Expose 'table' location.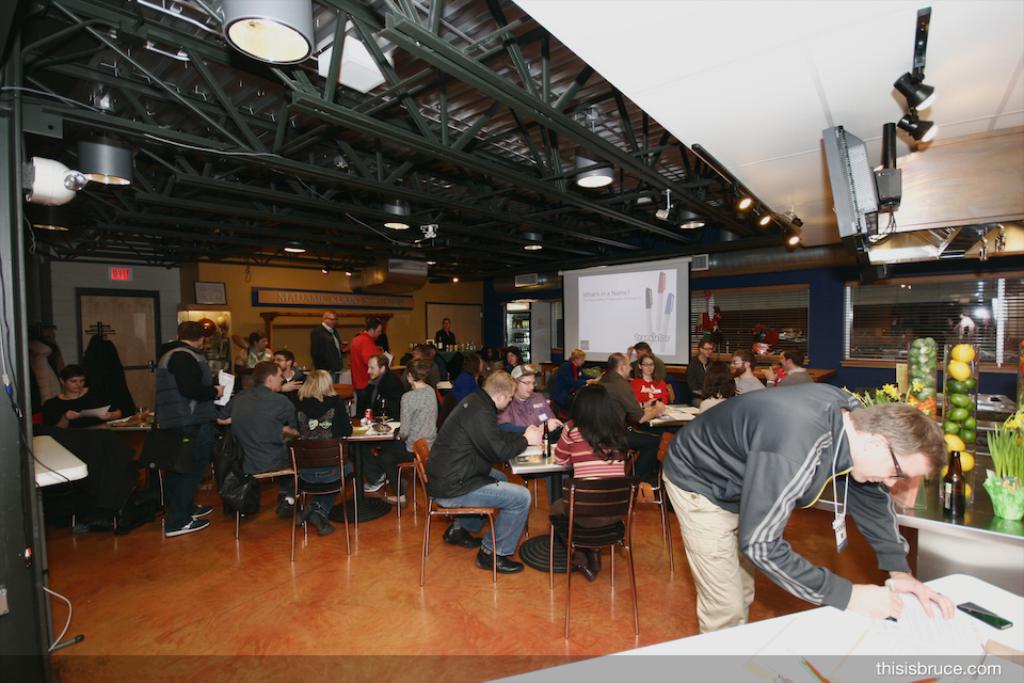
Exposed at detection(752, 367, 841, 385).
